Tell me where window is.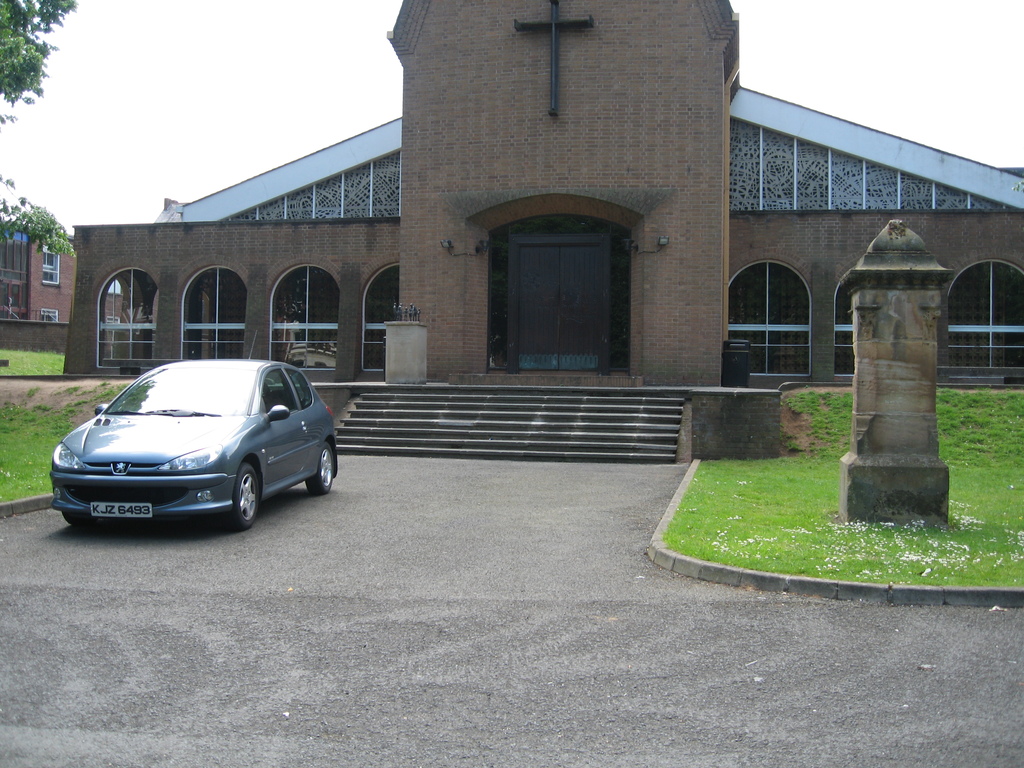
window is at BBox(486, 194, 628, 350).
